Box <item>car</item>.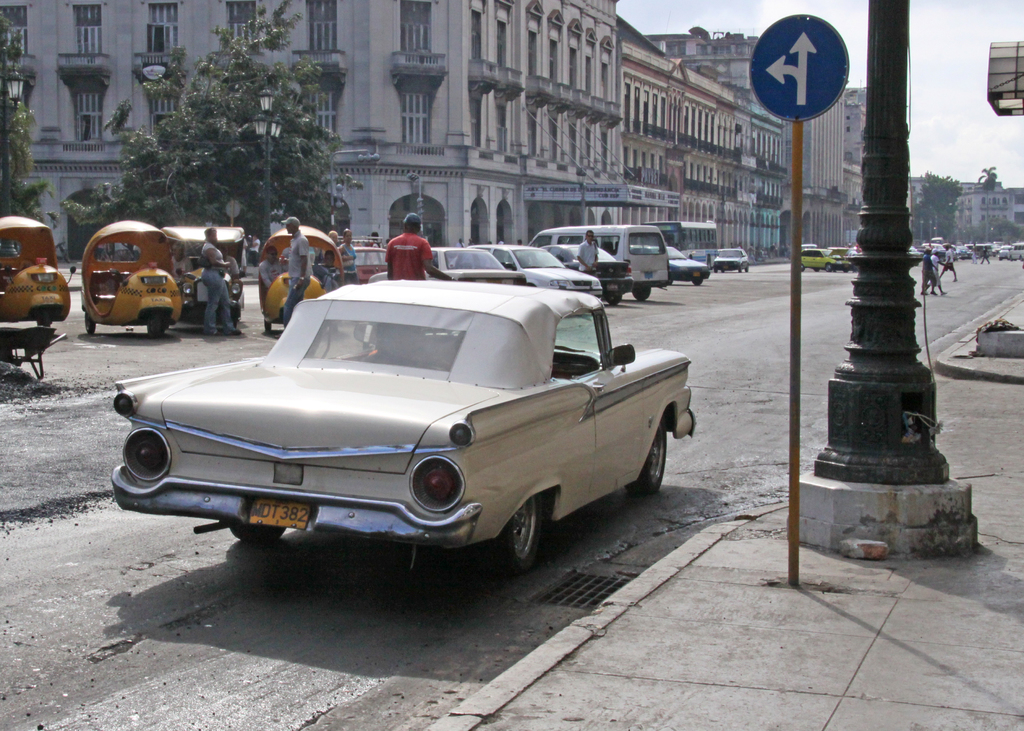
x1=538, y1=239, x2=631, y2=302.
